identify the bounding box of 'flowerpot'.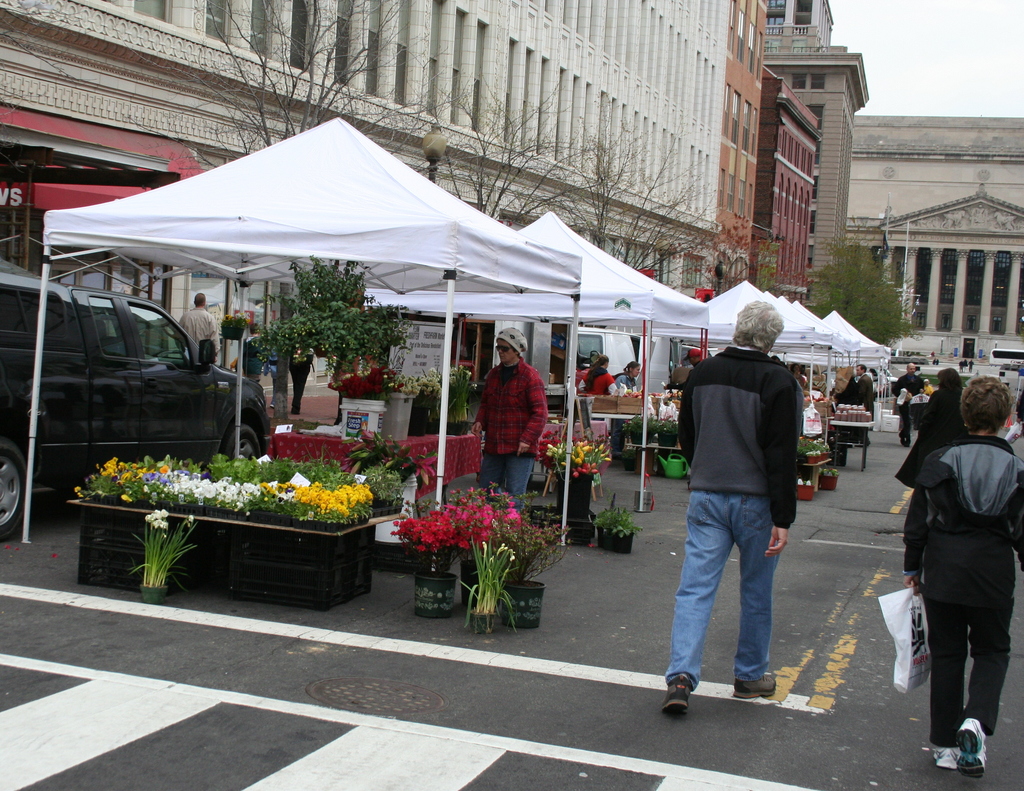
[819, 473, 838, 494].
